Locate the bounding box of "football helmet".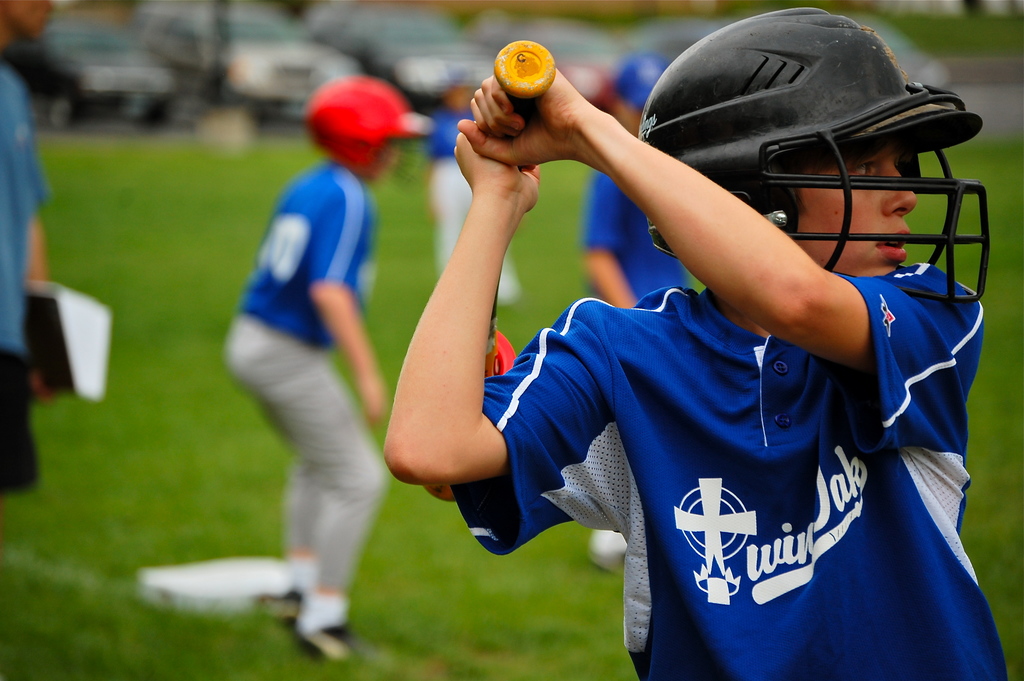
Bounding box: {"left": 625, "top": 17, "right": 996, "bottom": 332}.
